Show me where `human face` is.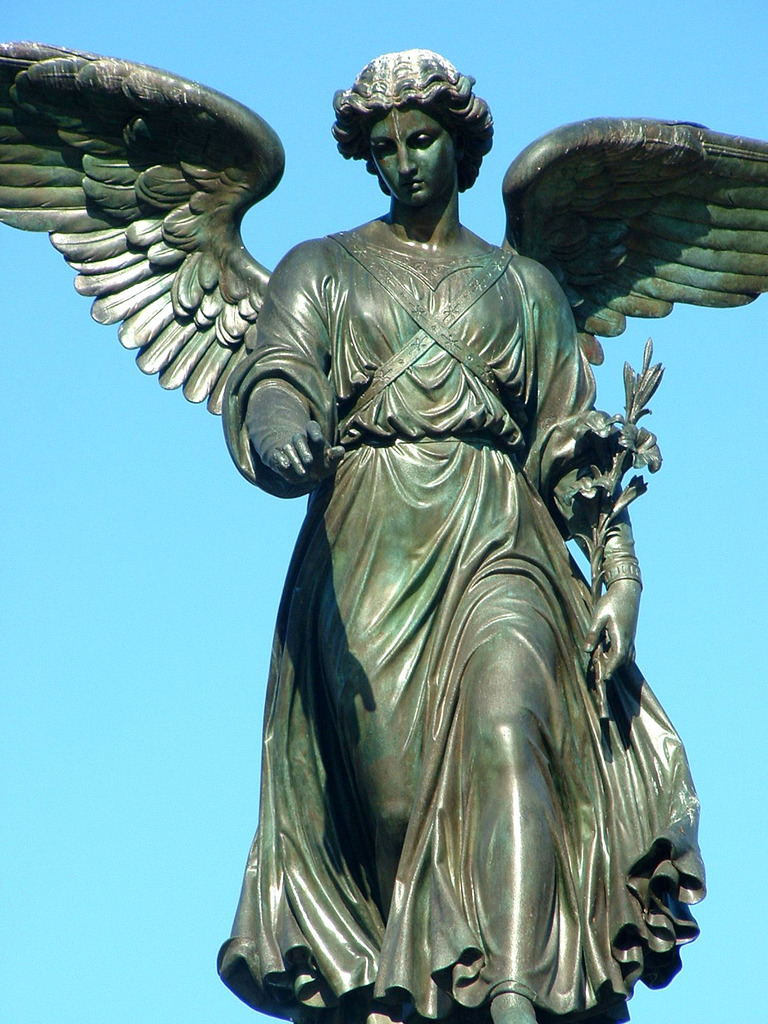
`human face` is at pyautogui.locateOnScreen(373, 111, 471, 207).
